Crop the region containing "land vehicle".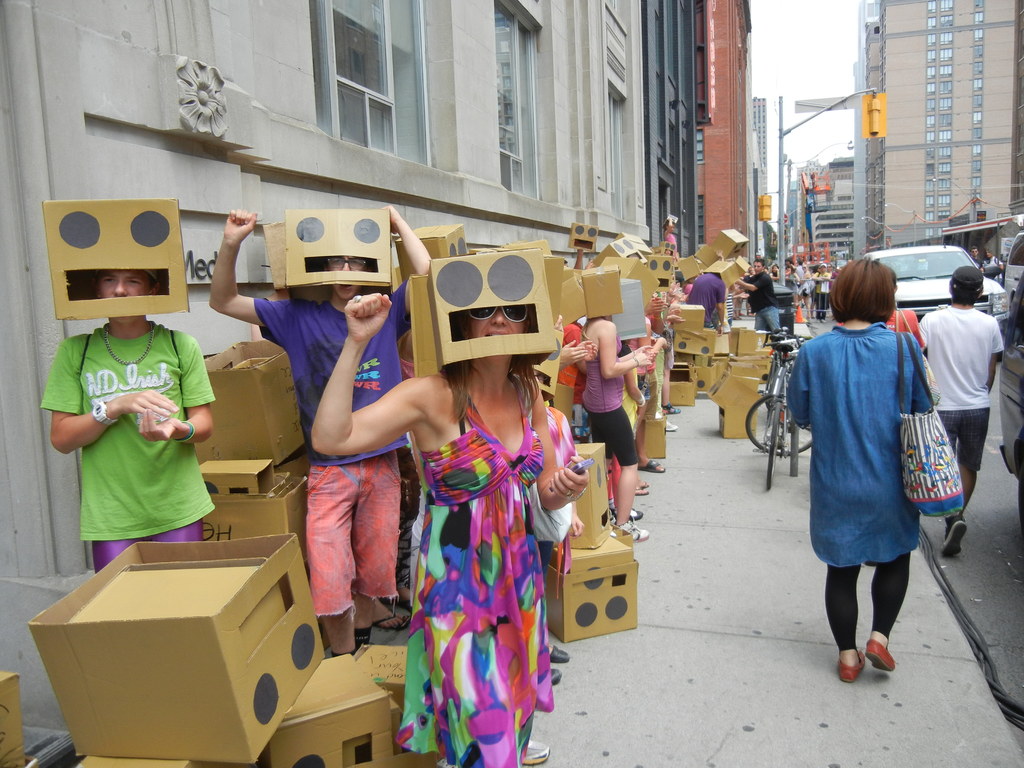
Crop region: x1=746, y1=325, x2=814, y2=496.
